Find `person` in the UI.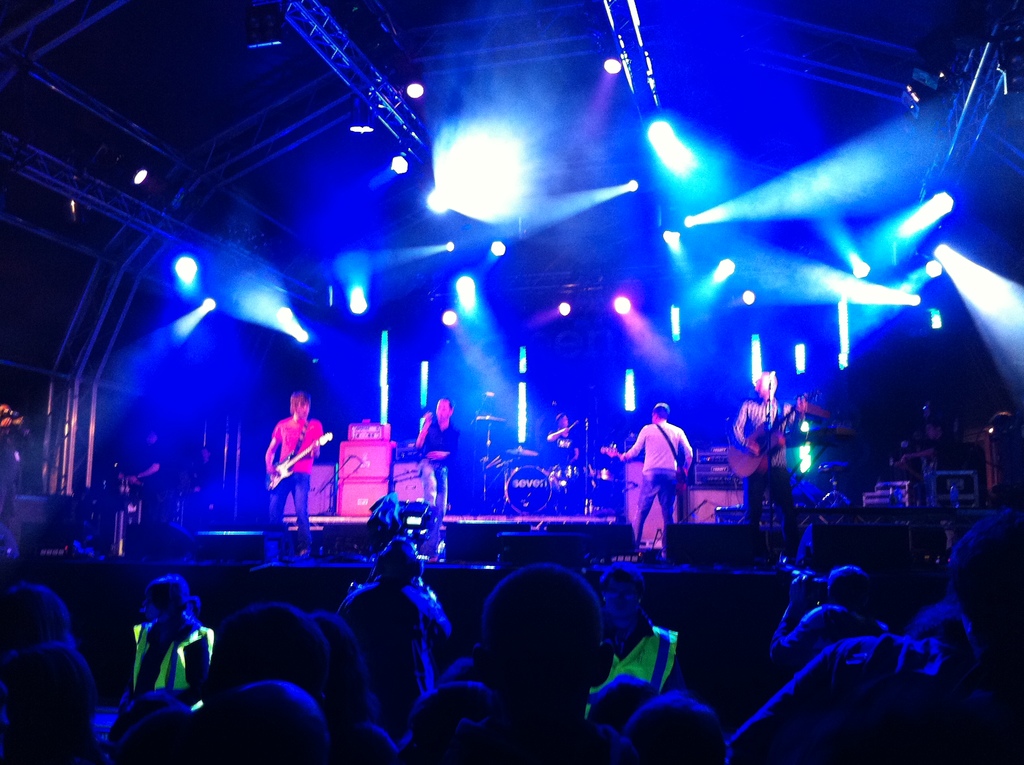
UI element at x1=769 y1=563 x2=889 y2=670.
